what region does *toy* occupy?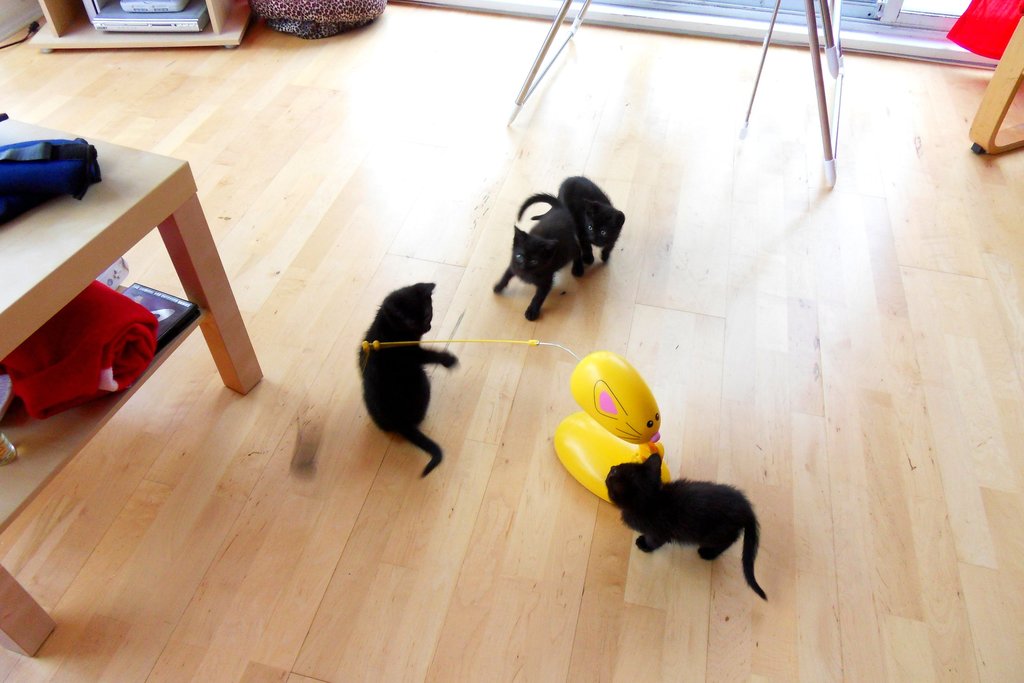
region(563, 354, 762, 601).
